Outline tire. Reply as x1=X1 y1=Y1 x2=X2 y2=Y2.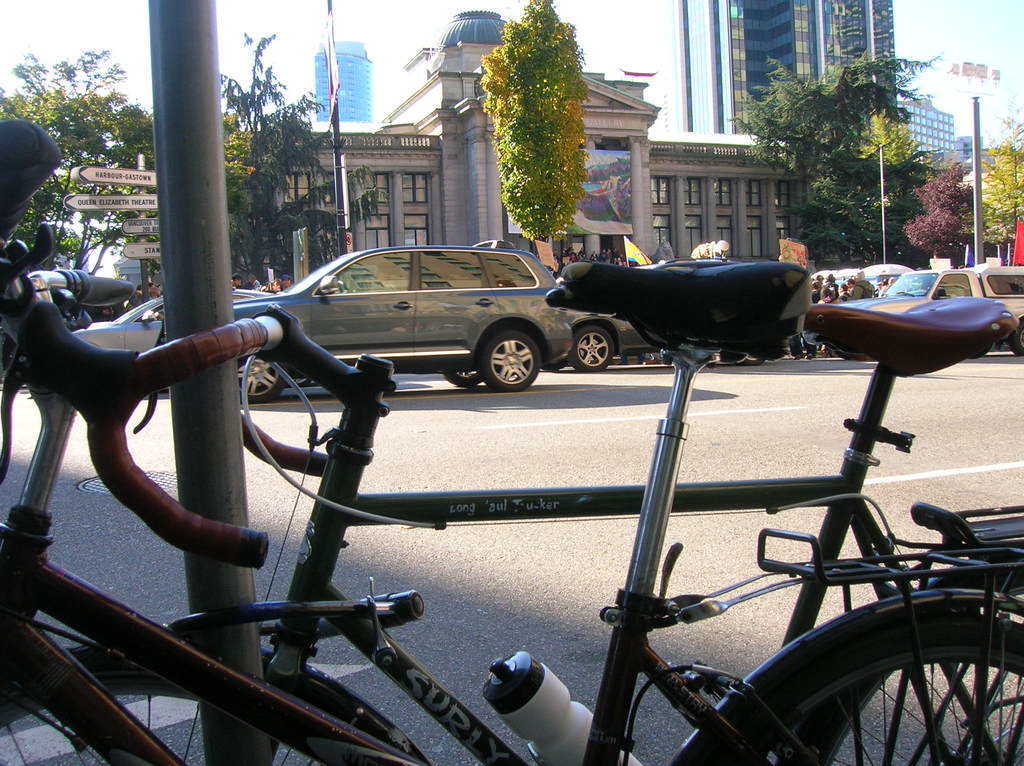
x1=567 y1=325 x2=613 y2=370.
